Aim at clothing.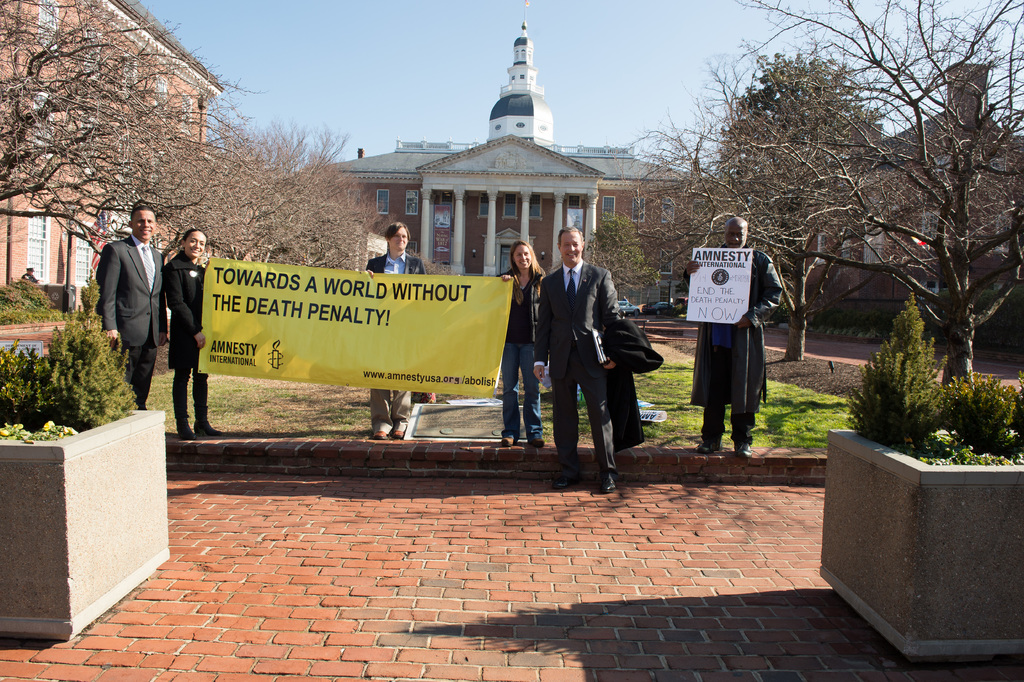
Aimed at Rect(532, 259, 625, 477).
